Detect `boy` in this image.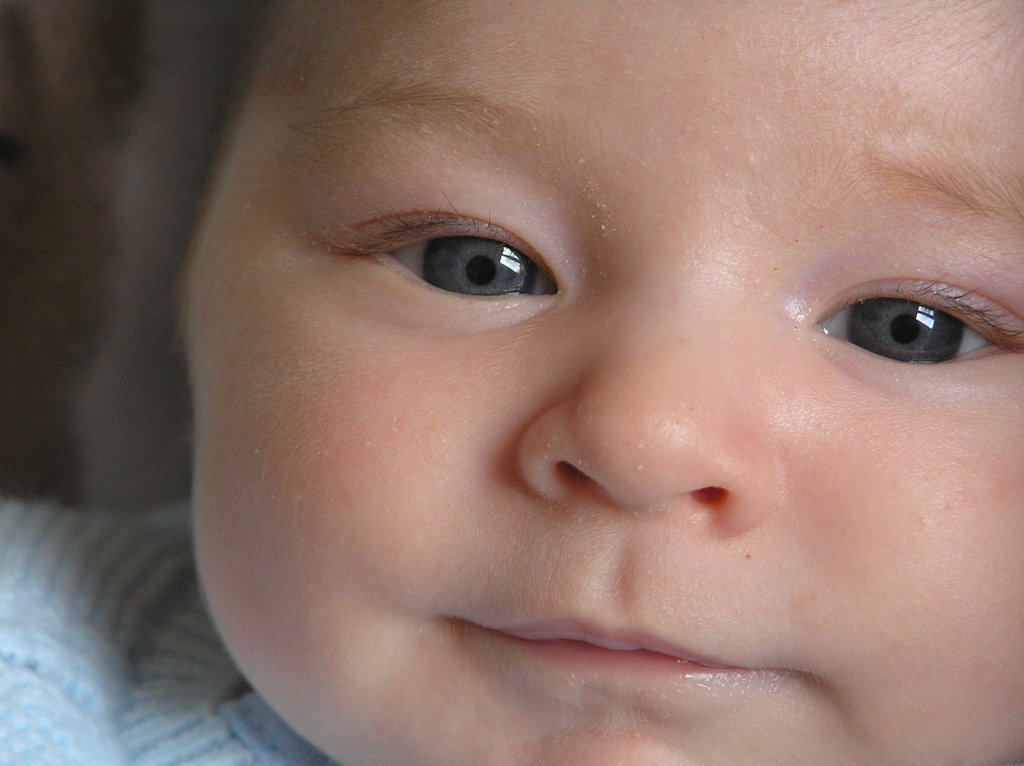
Detection: l=0, t=0, r=1021, b=765.
